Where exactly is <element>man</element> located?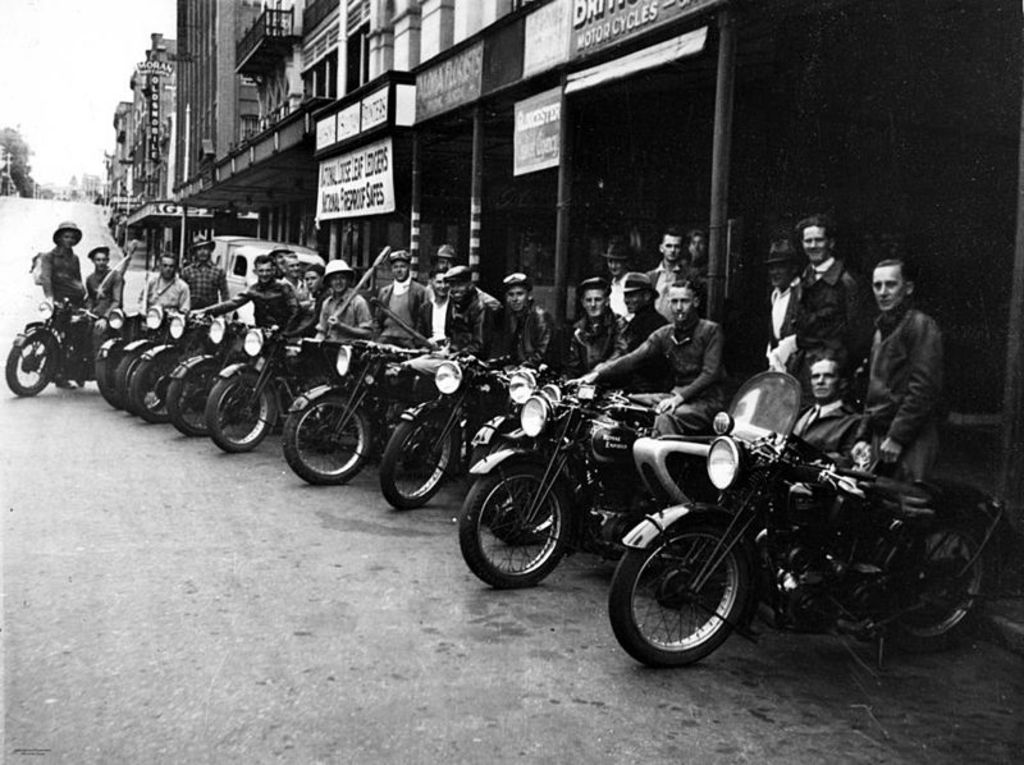
Its bounding box is crop(415, 270, 454, 347).
